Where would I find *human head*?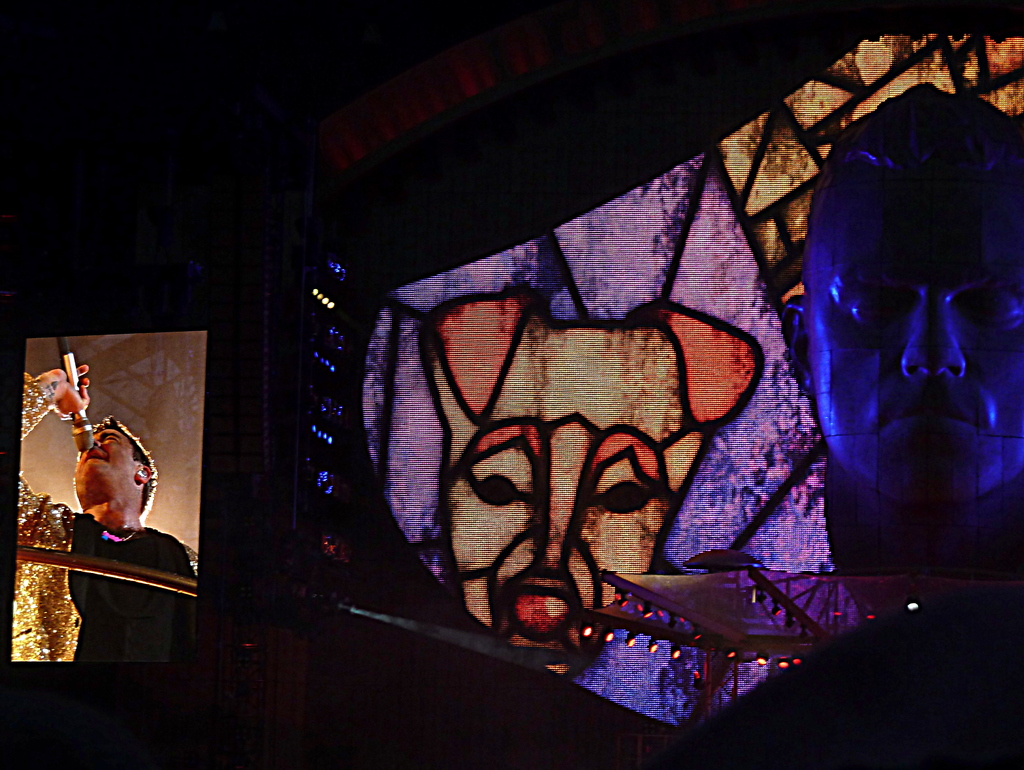
At detection(68, 411, 160, 518).
